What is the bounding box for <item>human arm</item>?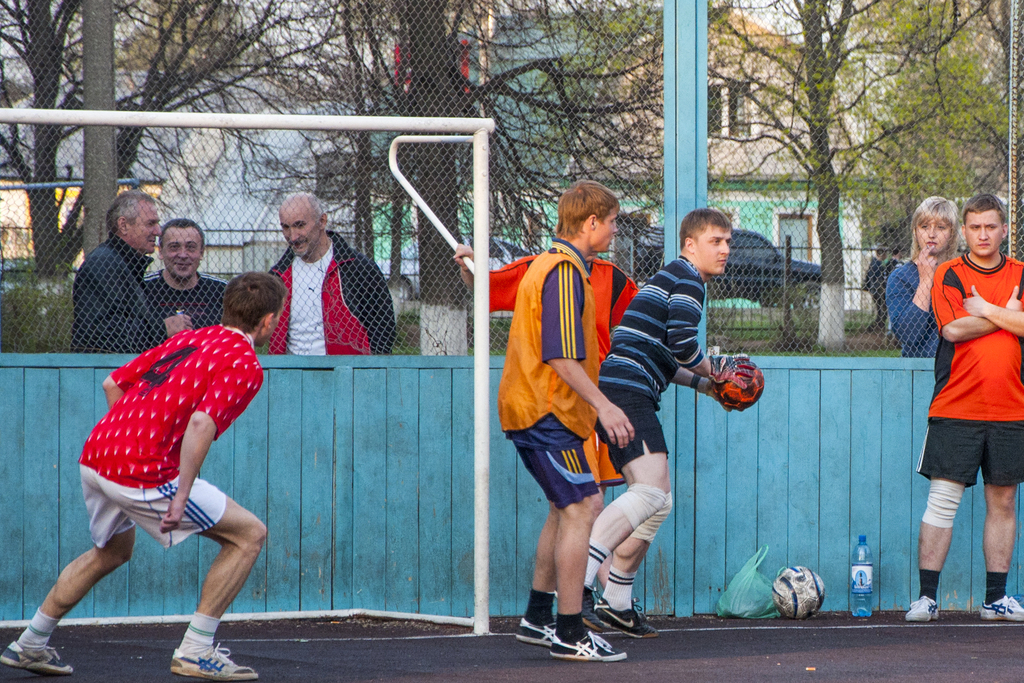
{"left": 84, "top": 250, "right": 193, "bottom": 350}.
